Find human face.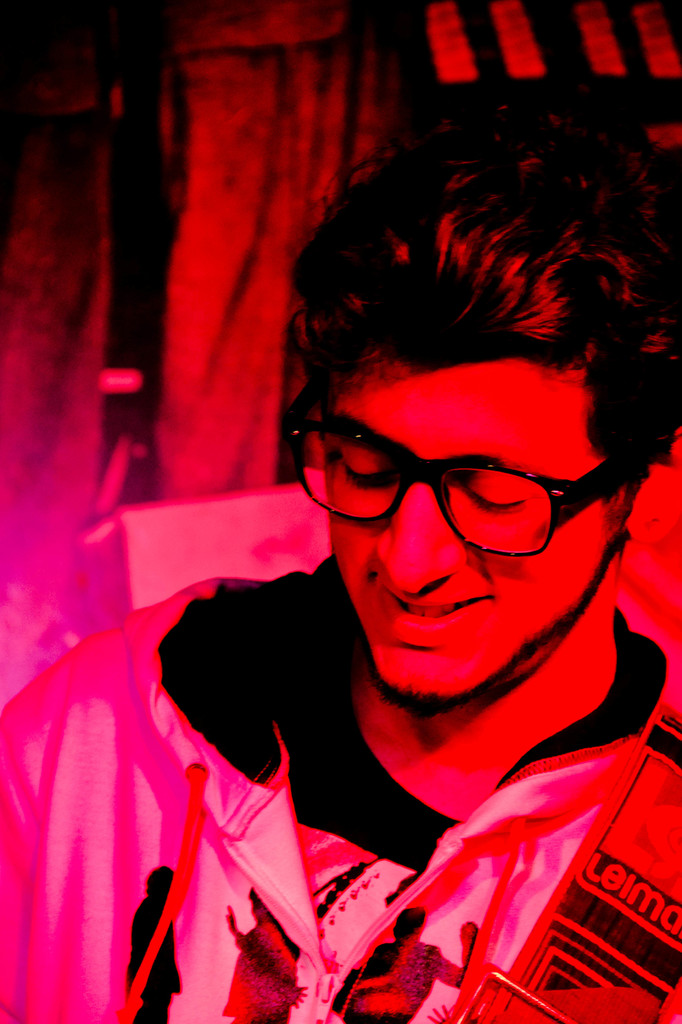
318 371 603 714.
